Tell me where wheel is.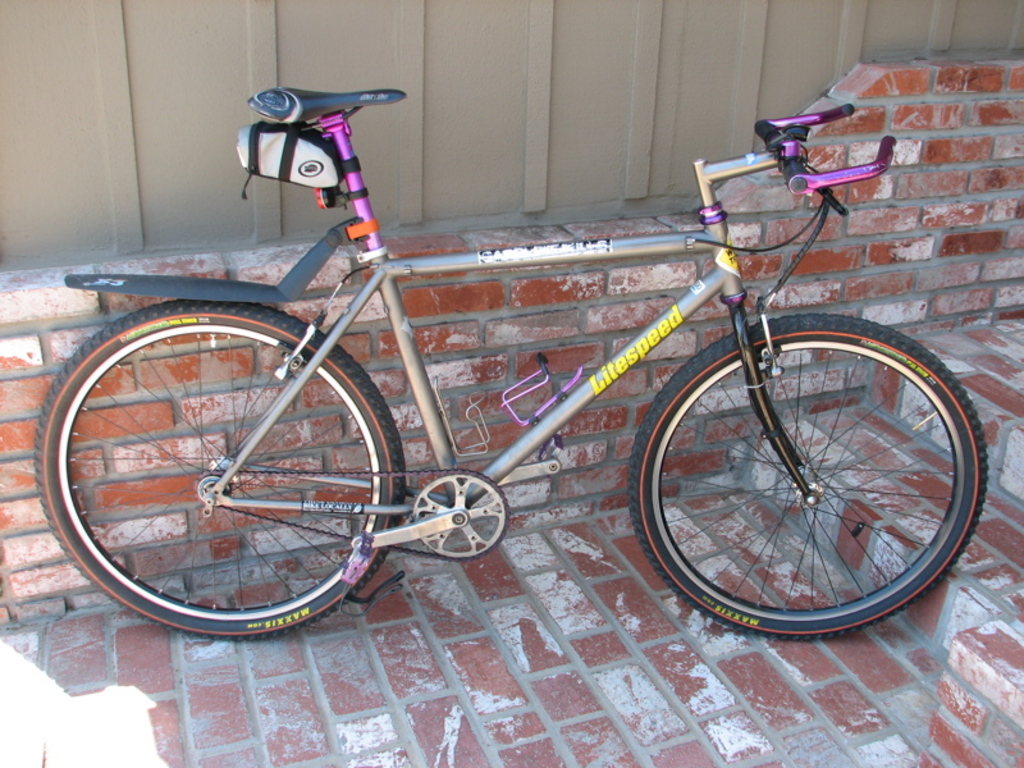
wheel is at x1=33 y1=302 x2=404 y2=643.
